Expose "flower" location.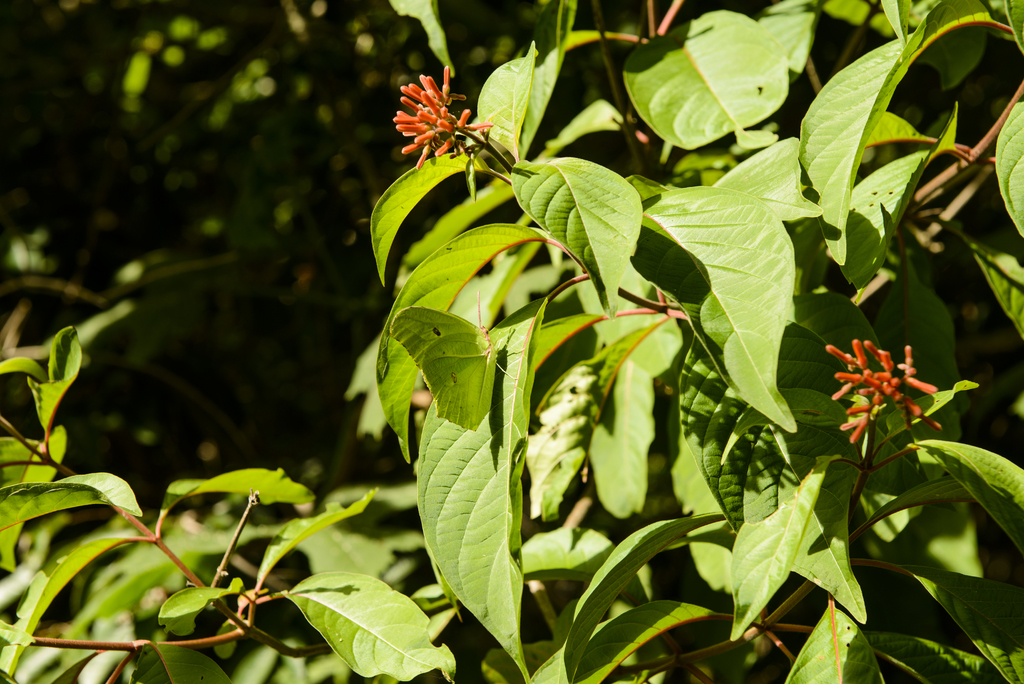
Exposed at x1=388, y1=62, x2=482, y2=160.
